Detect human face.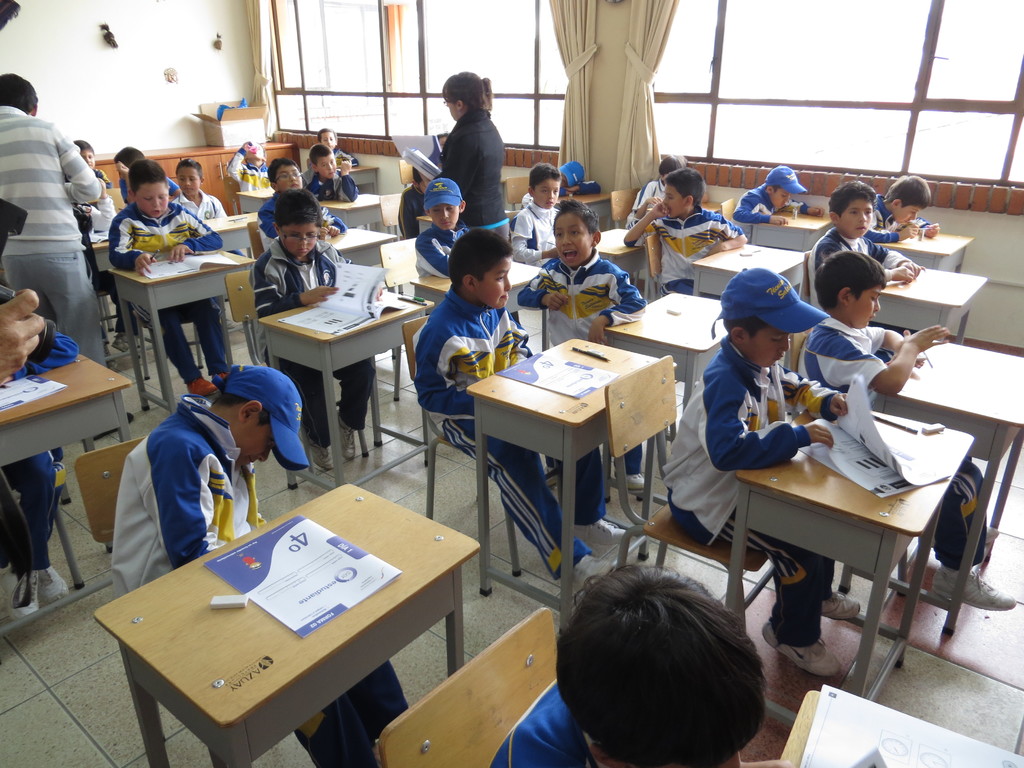
Detected at crop(278, 224, 317, 257).
